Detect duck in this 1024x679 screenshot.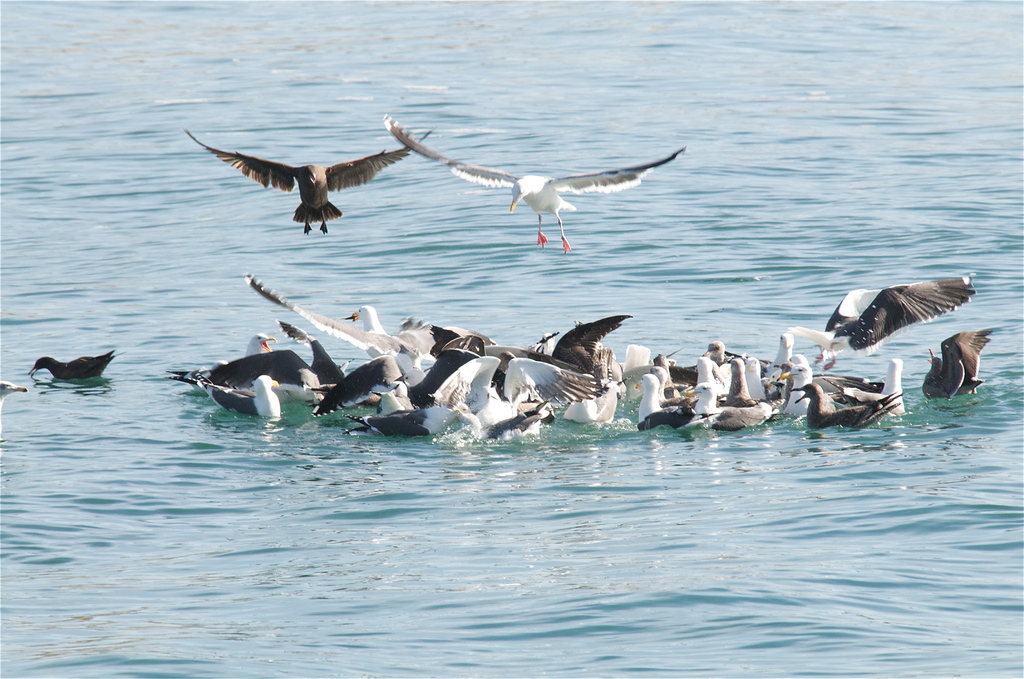
Detection: l=845, t=274, r=982, b=351.
